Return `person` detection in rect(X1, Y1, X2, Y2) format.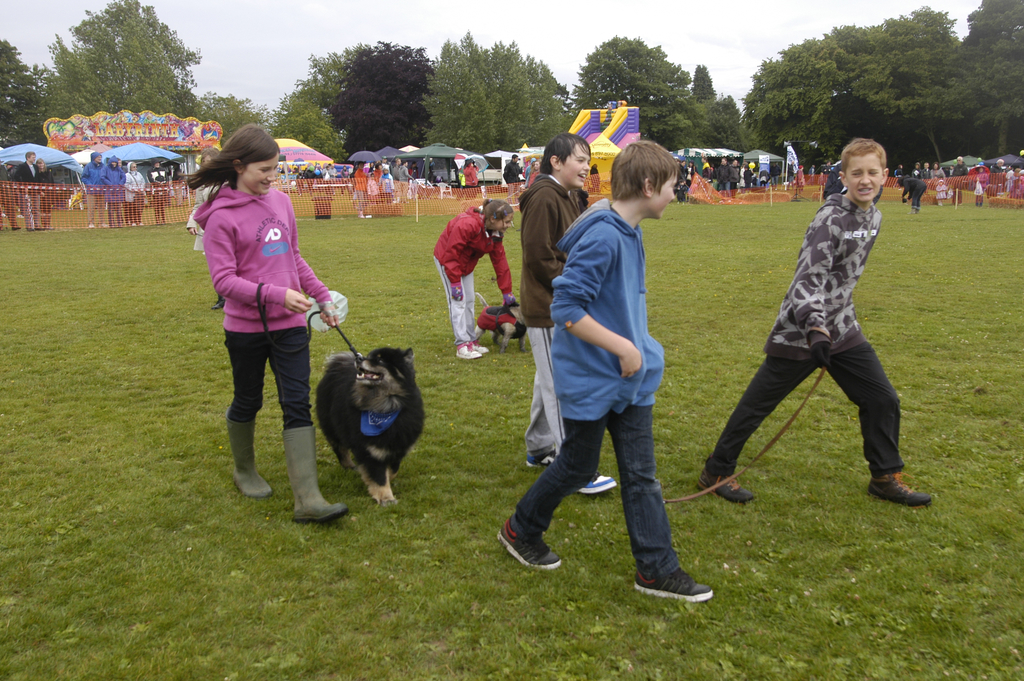
rect(524, 155, 537, 179).
